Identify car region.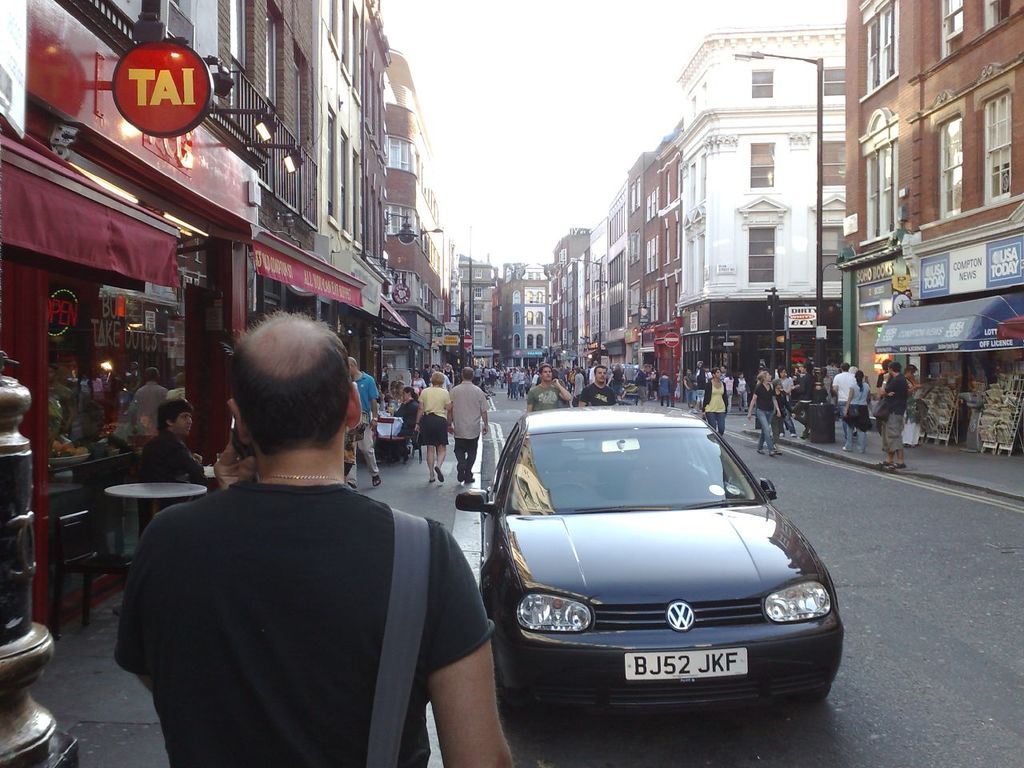
Region: BBox(440, 431, 843, 732).
